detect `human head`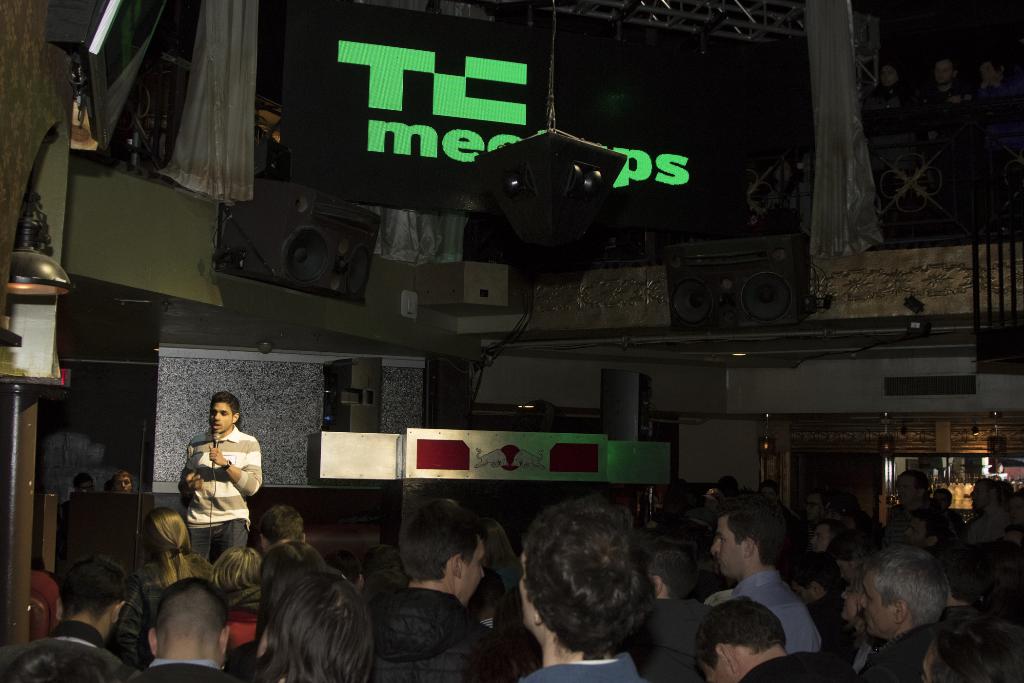
locate(801, 488, 830, 525)
